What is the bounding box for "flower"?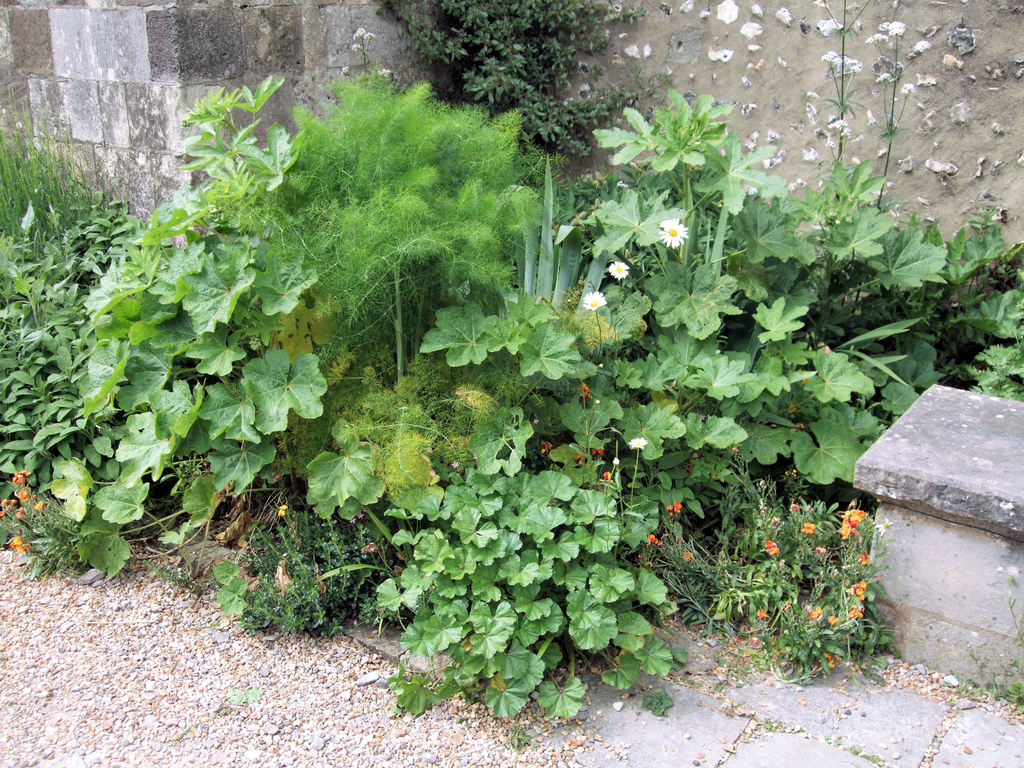
{"x1": 584, "y1": 289, "x2": 605, "y2": 307}.
